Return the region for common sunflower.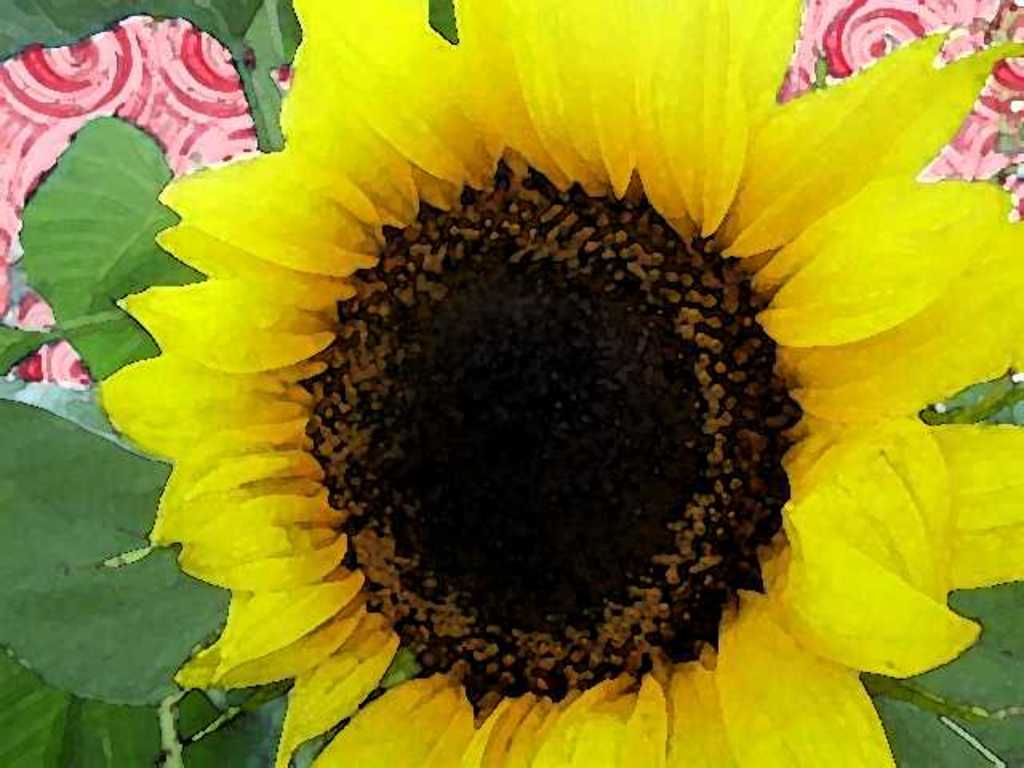
{"x1": 29, "y1": 3, "x2": 1023, "y2": 767}.
